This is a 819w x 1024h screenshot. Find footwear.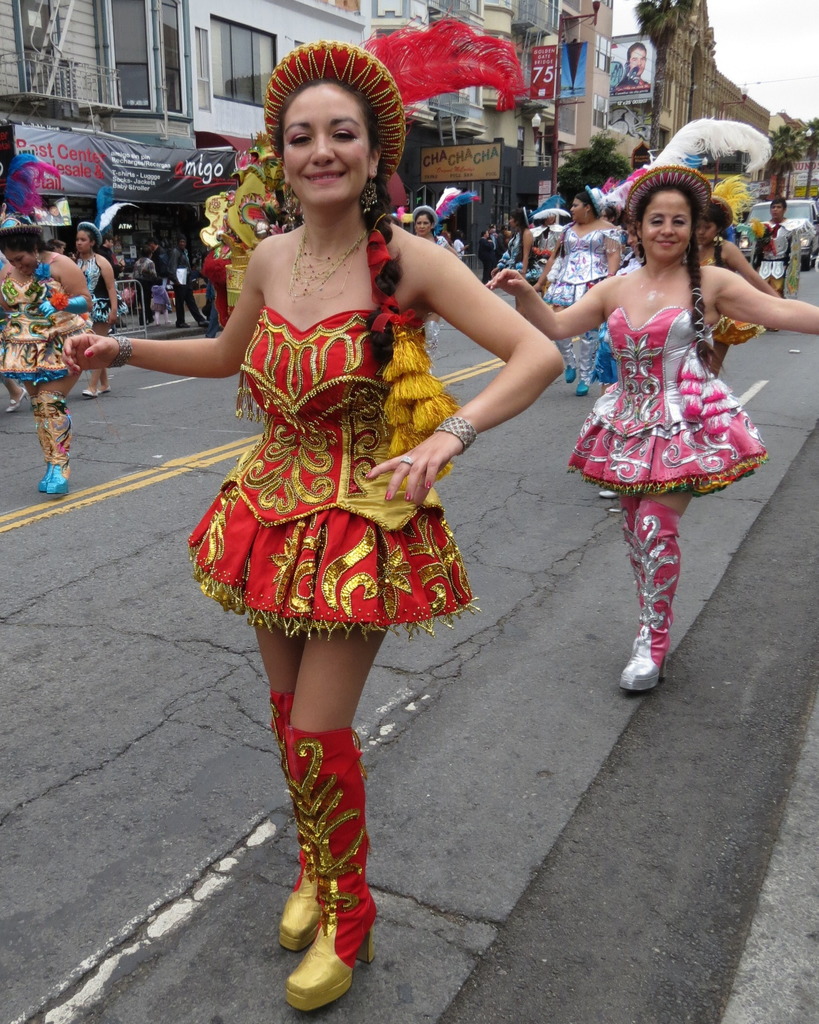
Bounding box: rect(559, 357, 575, 383).
